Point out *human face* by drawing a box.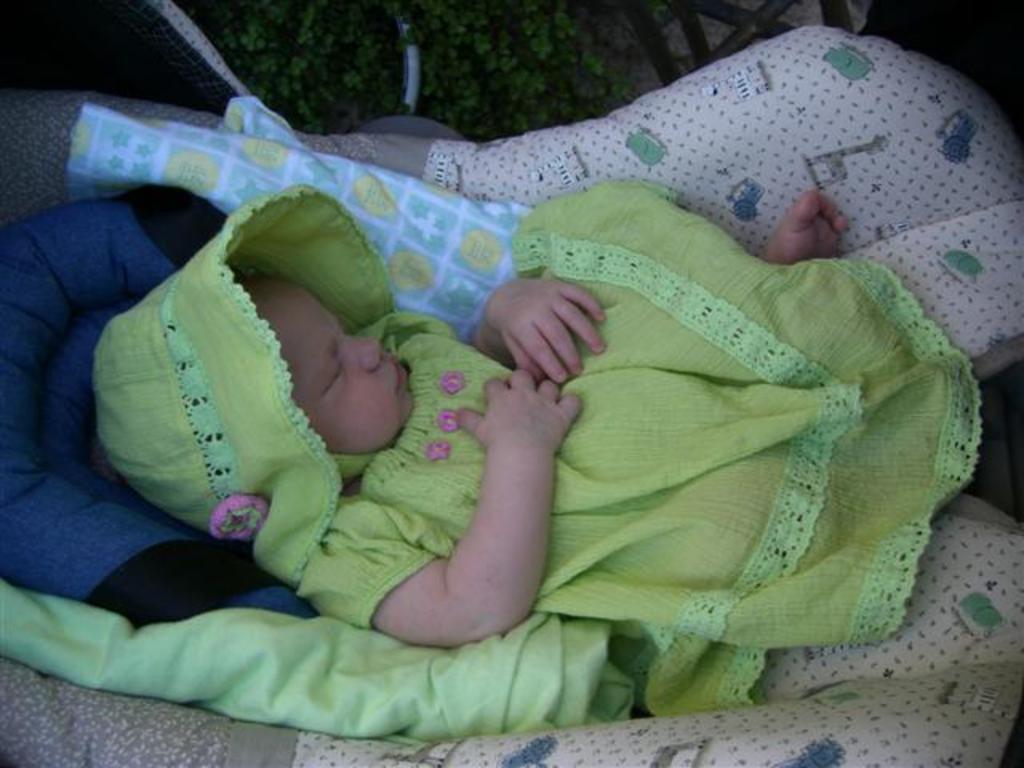
(270,286,411,458).
